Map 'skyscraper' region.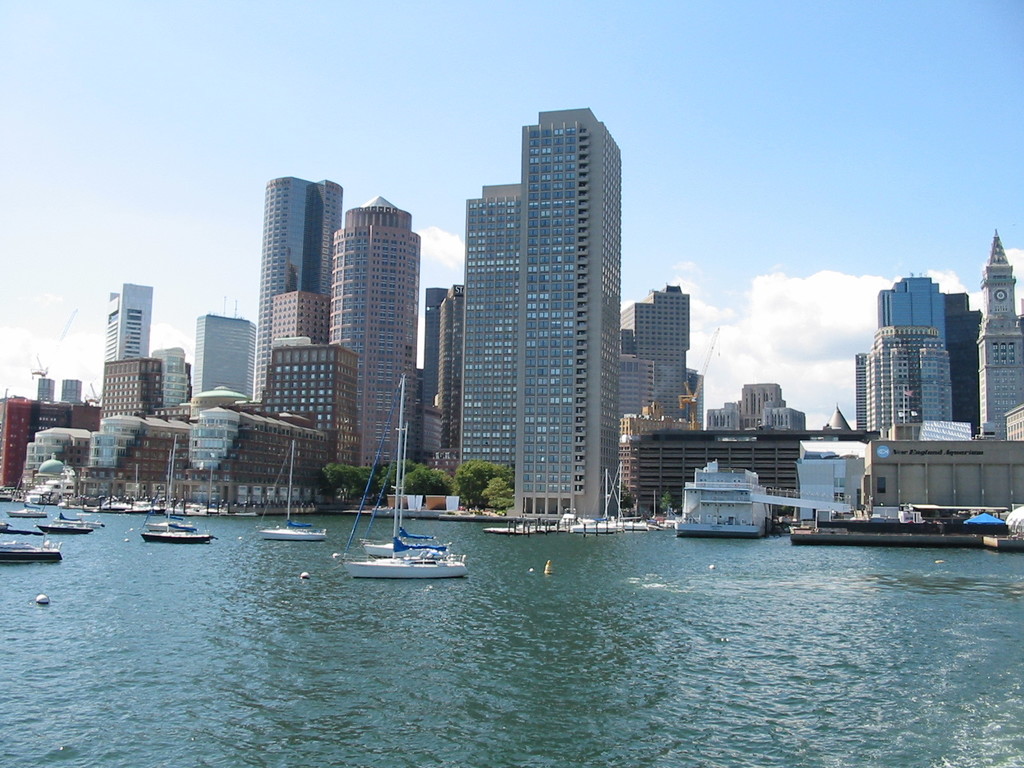
Mapped to <bbox>194, 292, 257, 396</bbox>.
